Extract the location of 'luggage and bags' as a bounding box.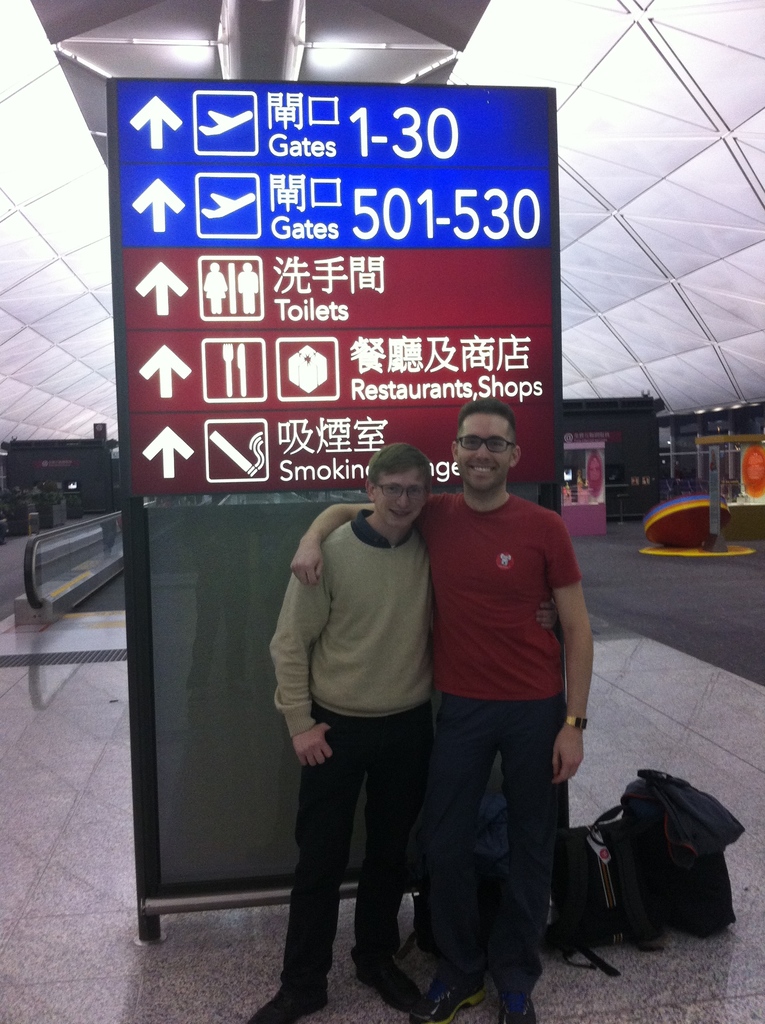
544 817 652 972.
